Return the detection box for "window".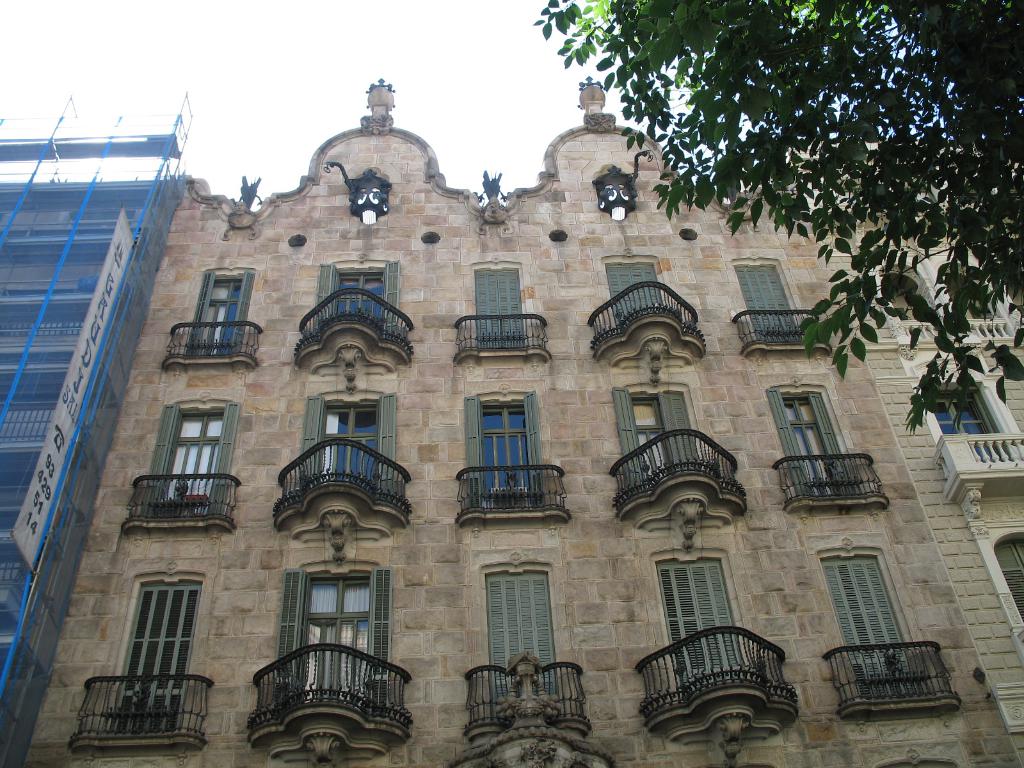
BBox(606, 260, 668, 327).
